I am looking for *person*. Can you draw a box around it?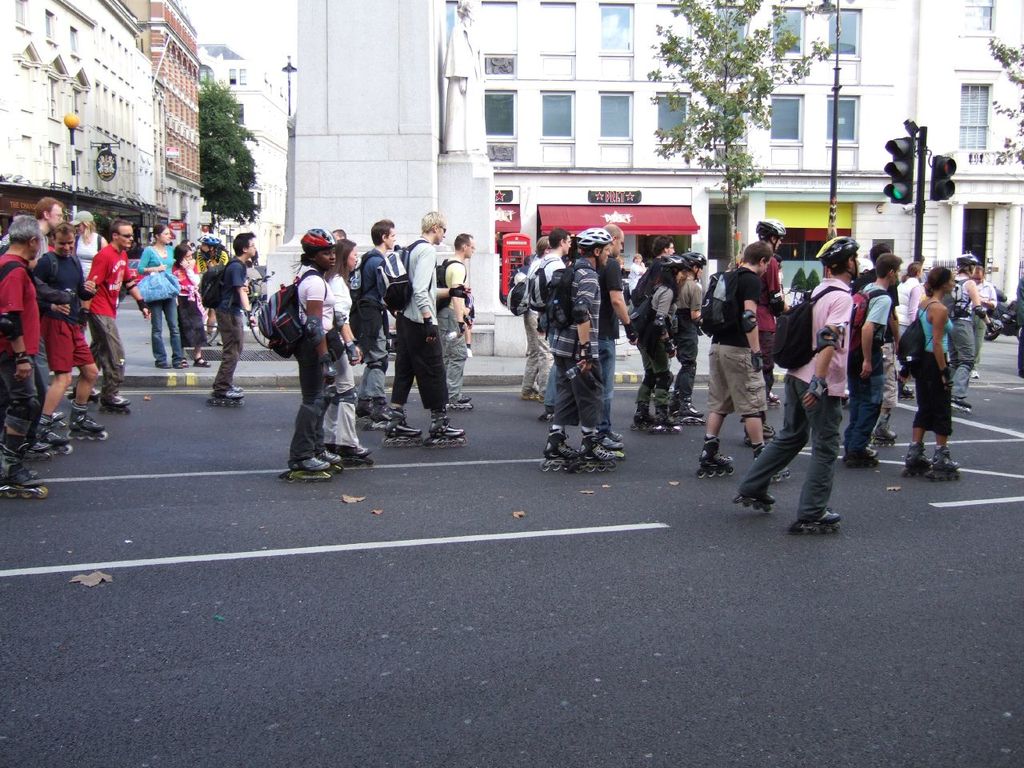
Sure, the bounding box is rect(590, 222, 628, 443).
